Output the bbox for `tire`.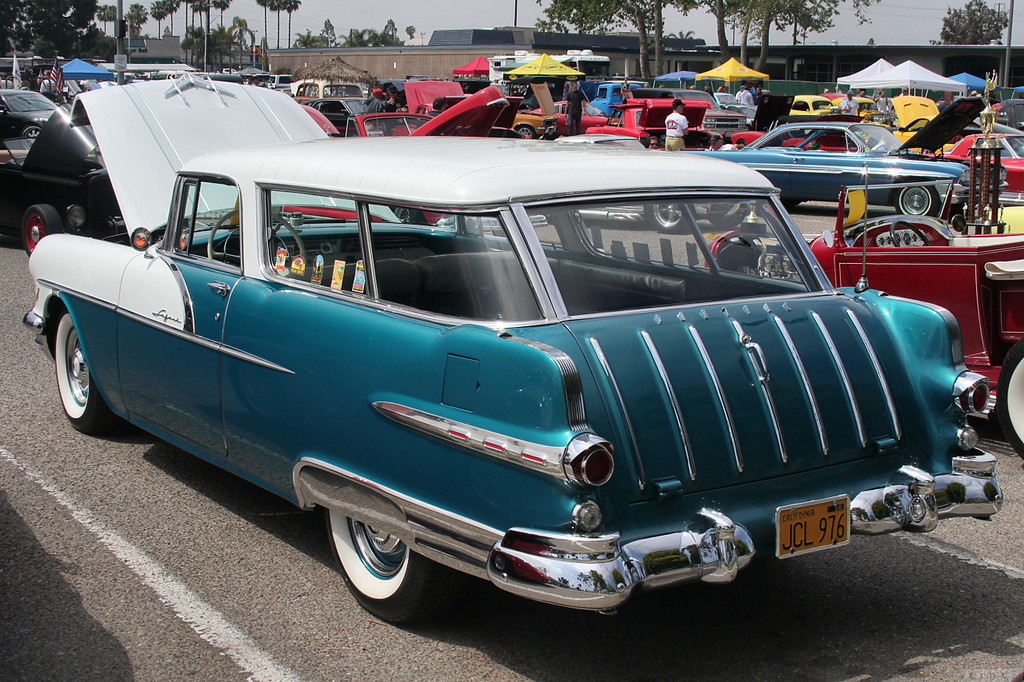
Rect(642, 196, 687, 239).
